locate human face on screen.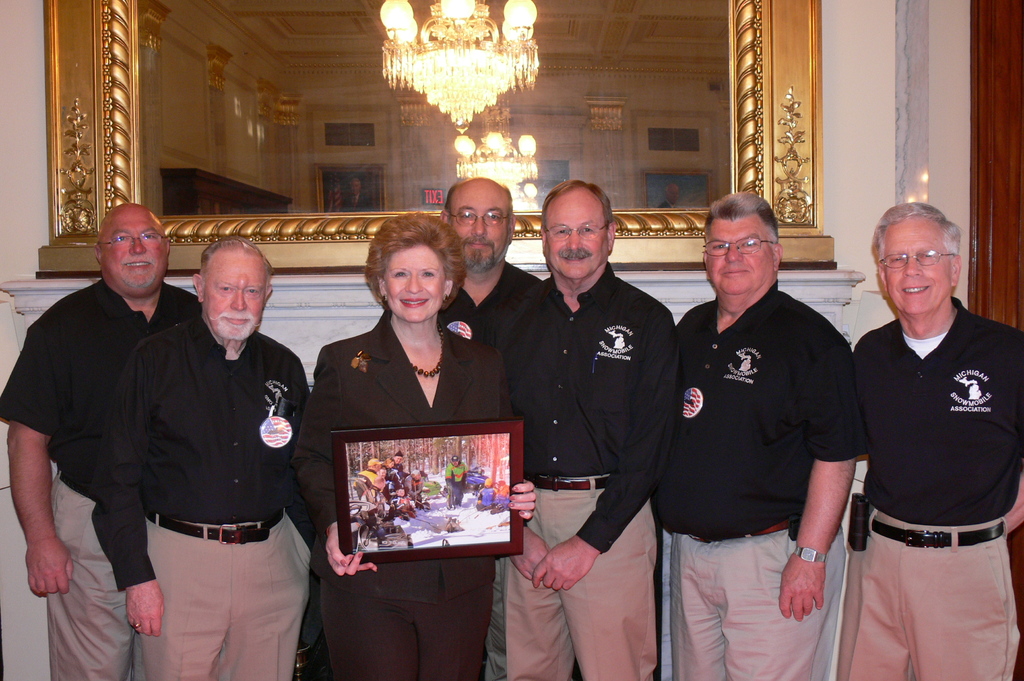
On screen at detection(545, 186, 611, 282).
